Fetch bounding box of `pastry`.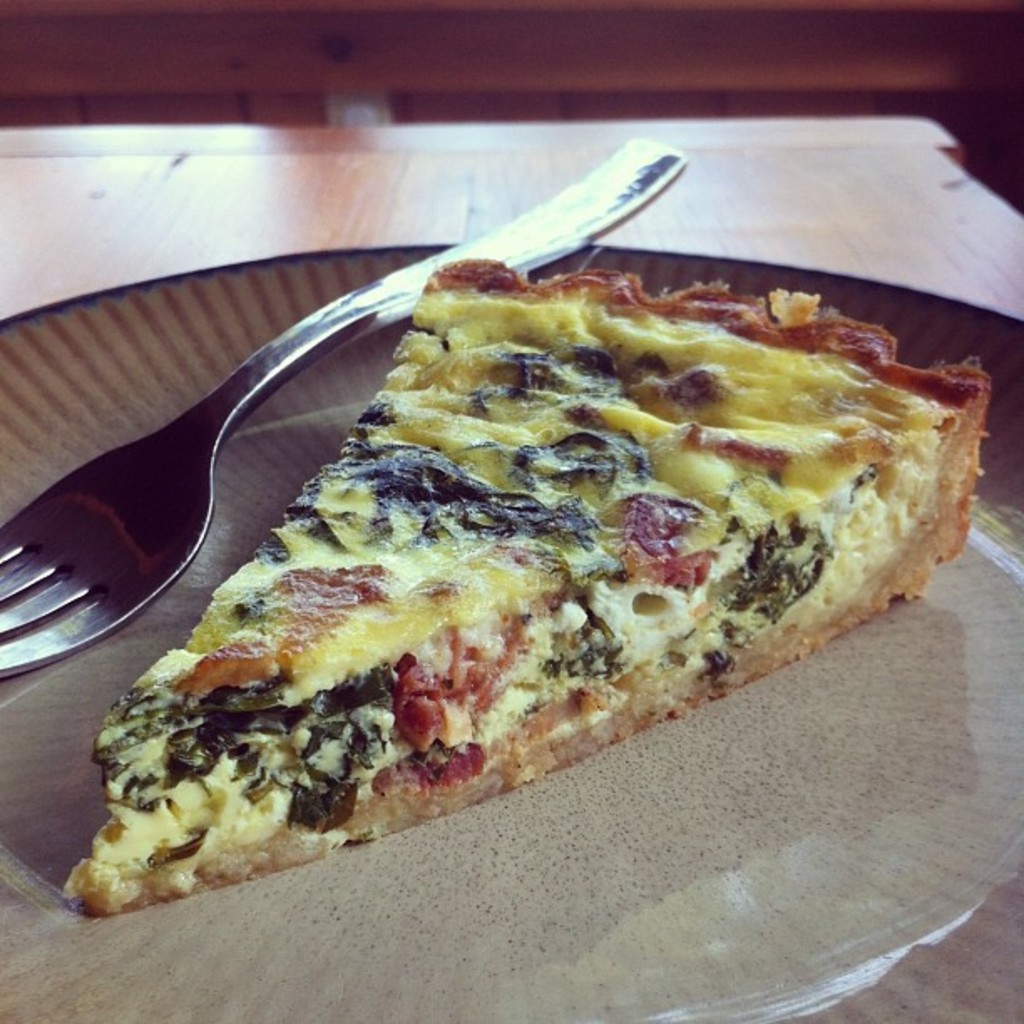
Bbox: region(157, 246, 1023, 801).
